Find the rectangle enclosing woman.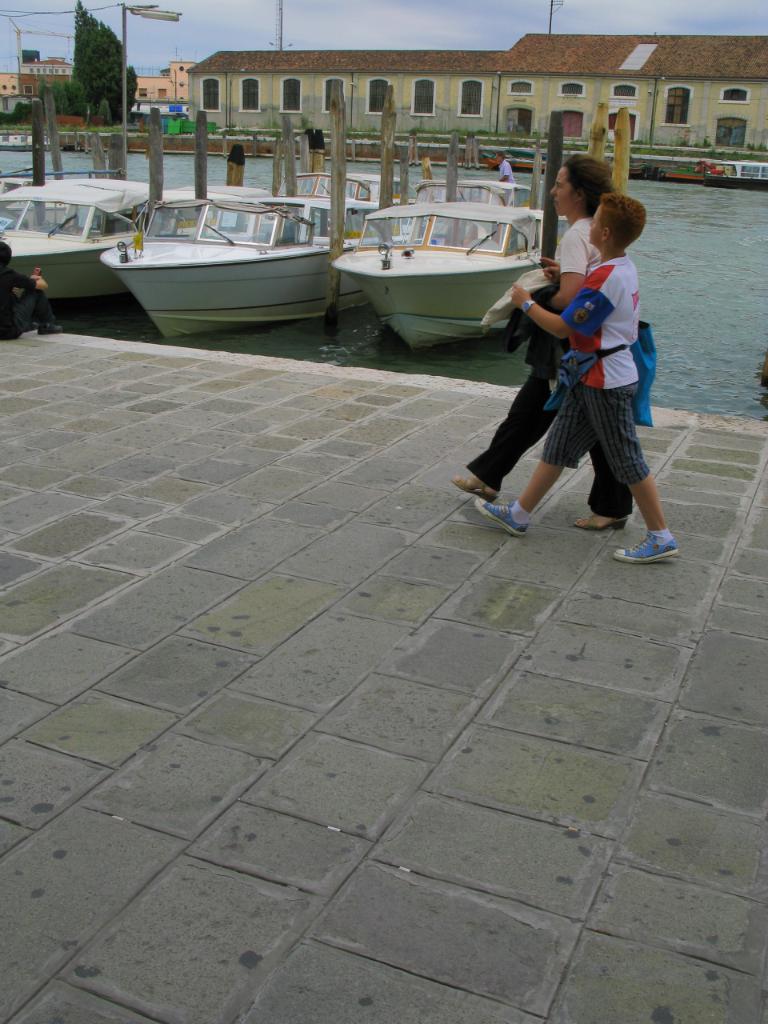
select_region(446, 158, 639, 529).
